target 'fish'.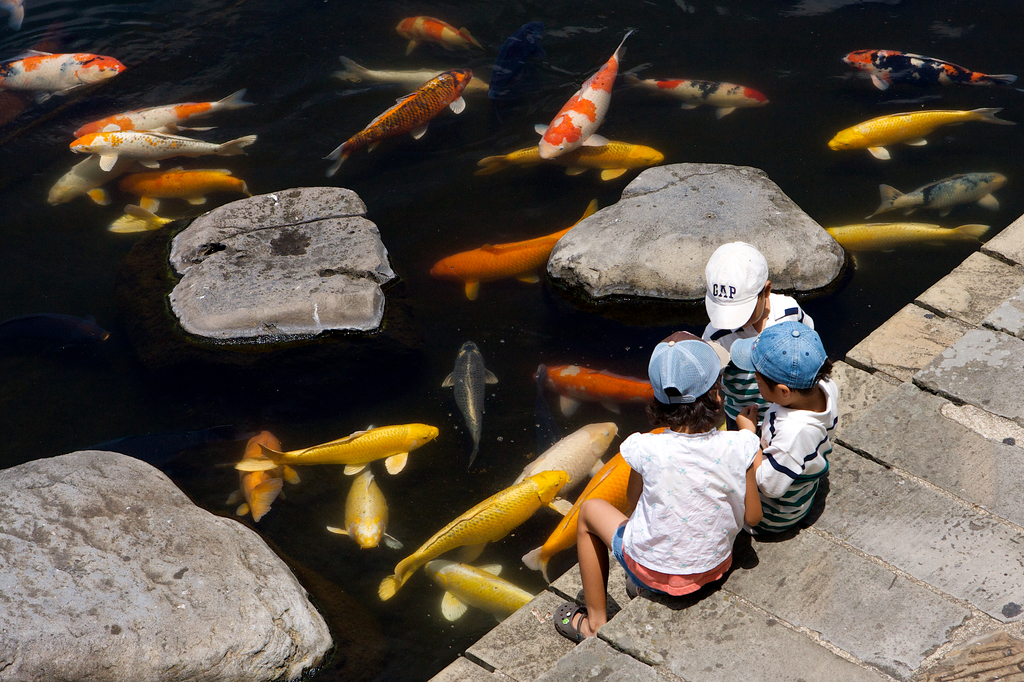
Target region: crop(118, 166, 248, 211).
